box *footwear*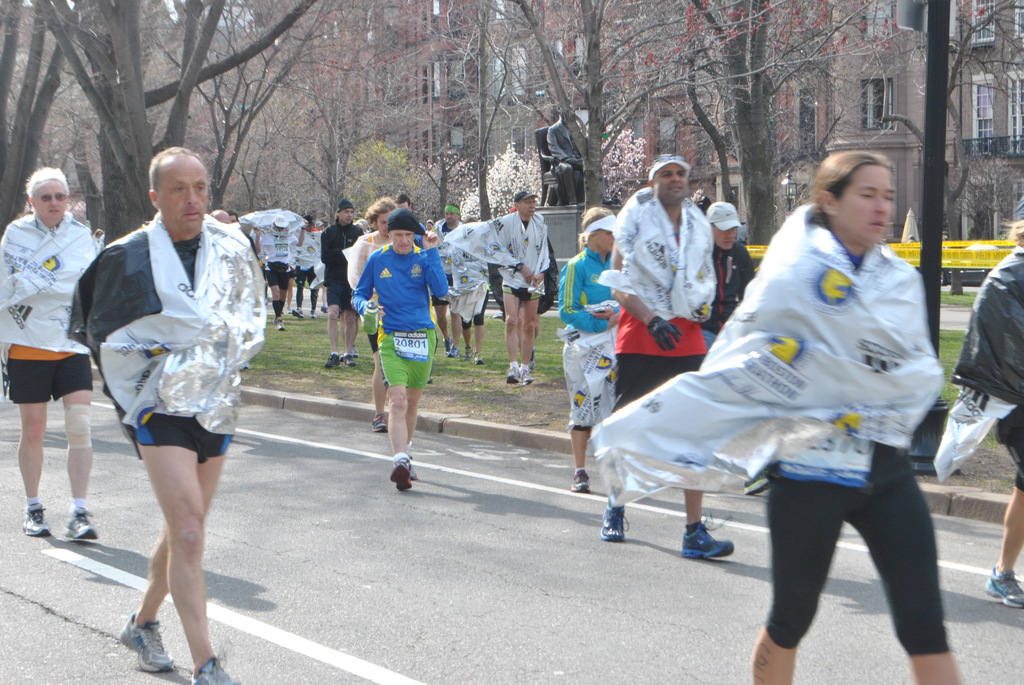
BBox(273, 317, 286, 331)
